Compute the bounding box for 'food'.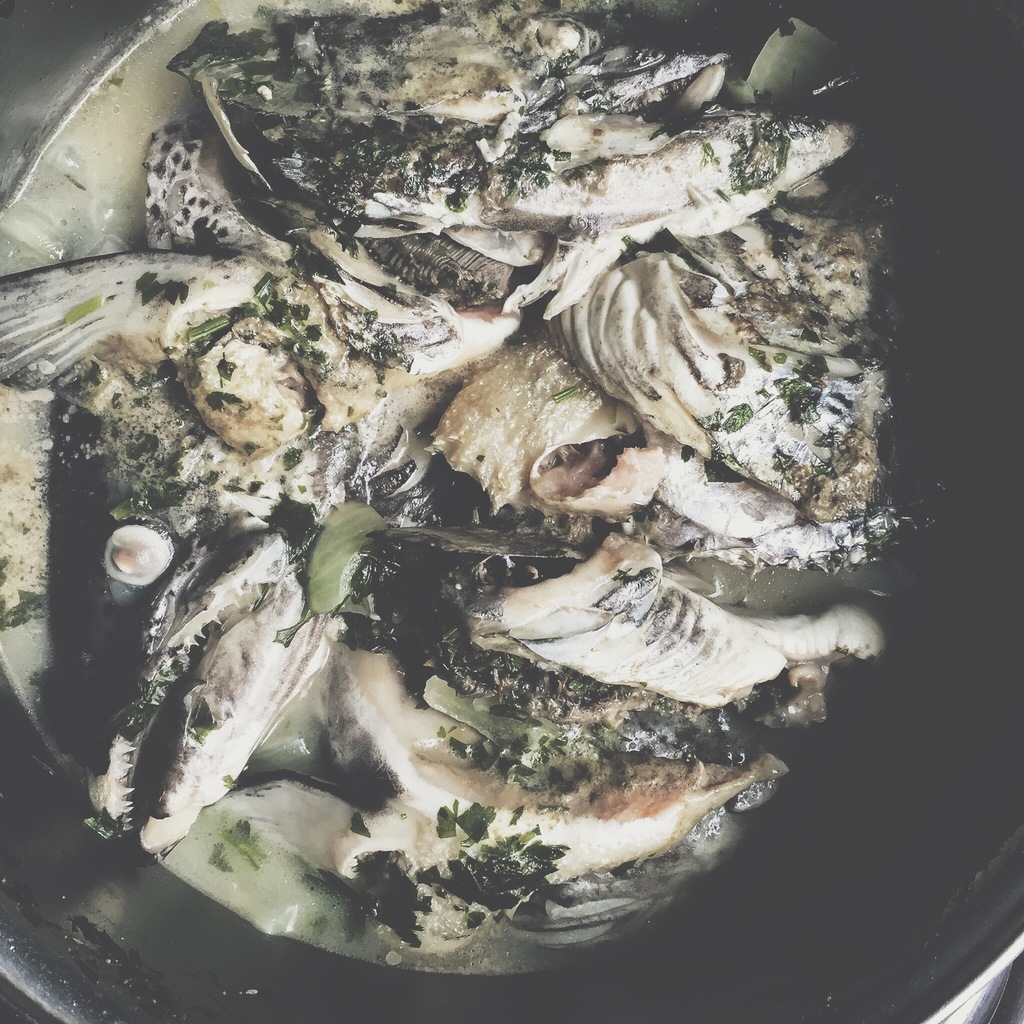
<bbox>0, 0, 908, 968</bbox>.
